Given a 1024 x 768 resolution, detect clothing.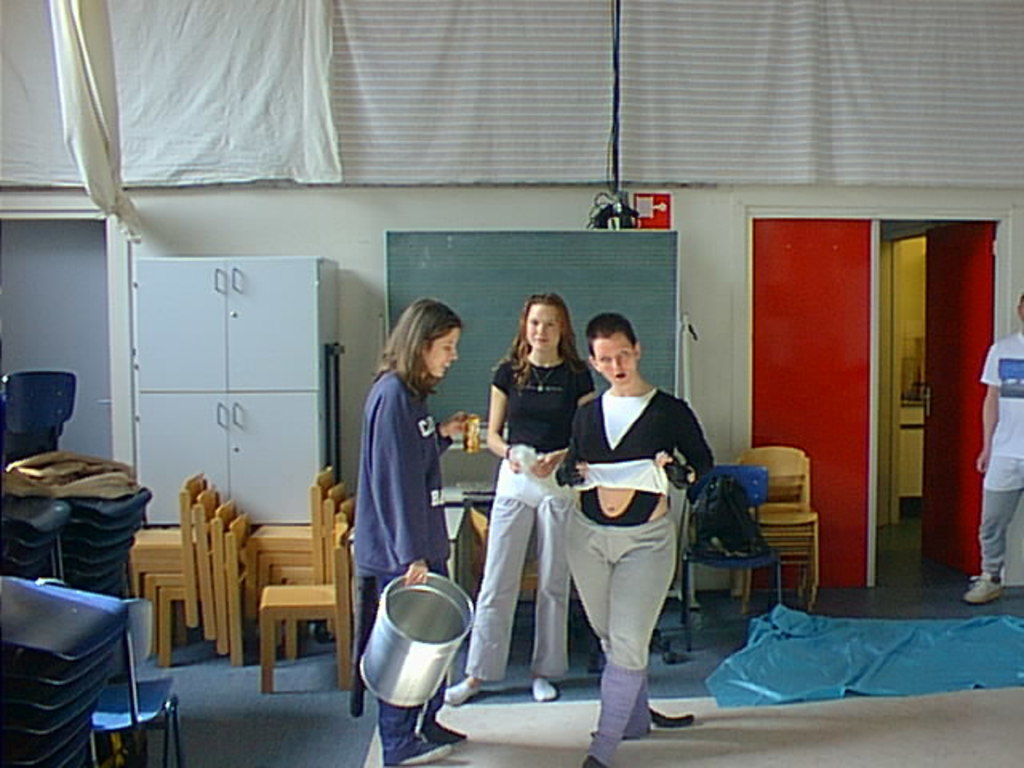
bbox=[350, 370, 443, 752].
